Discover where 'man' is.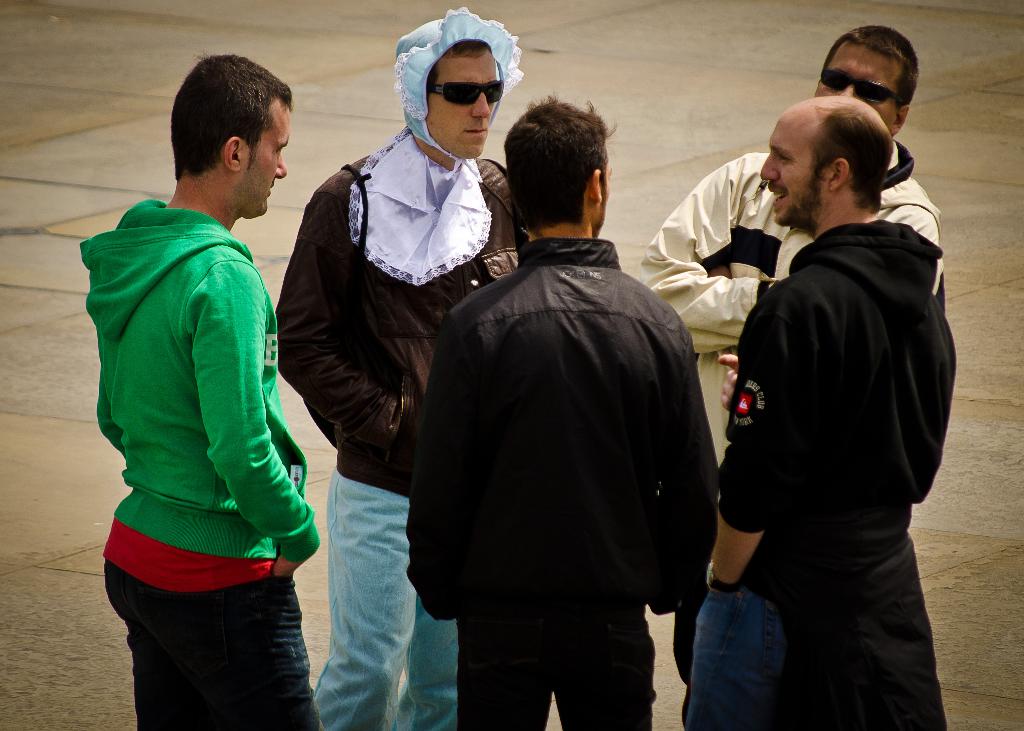
Discovered at (left=641, top=19, right=941, bottom=730).
